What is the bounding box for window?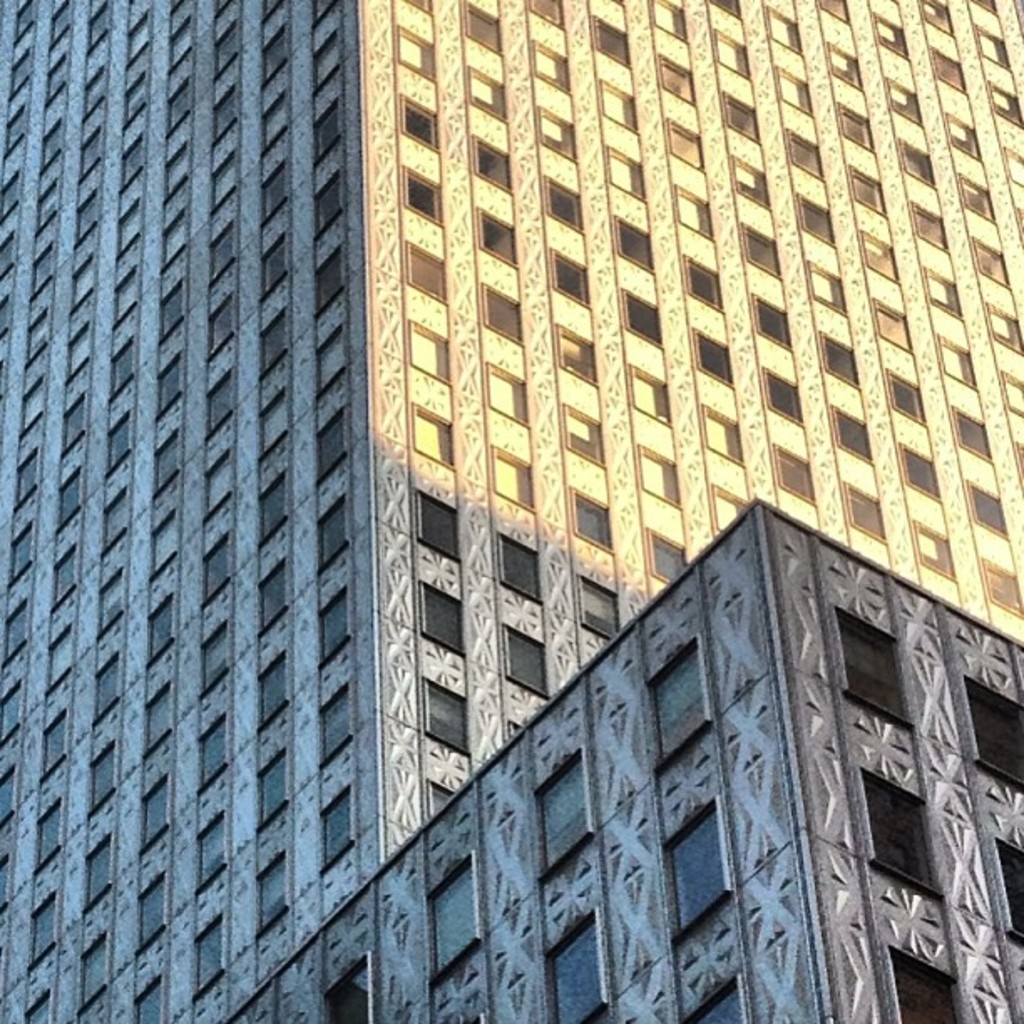
BBox(17, 450, 42, 507).
